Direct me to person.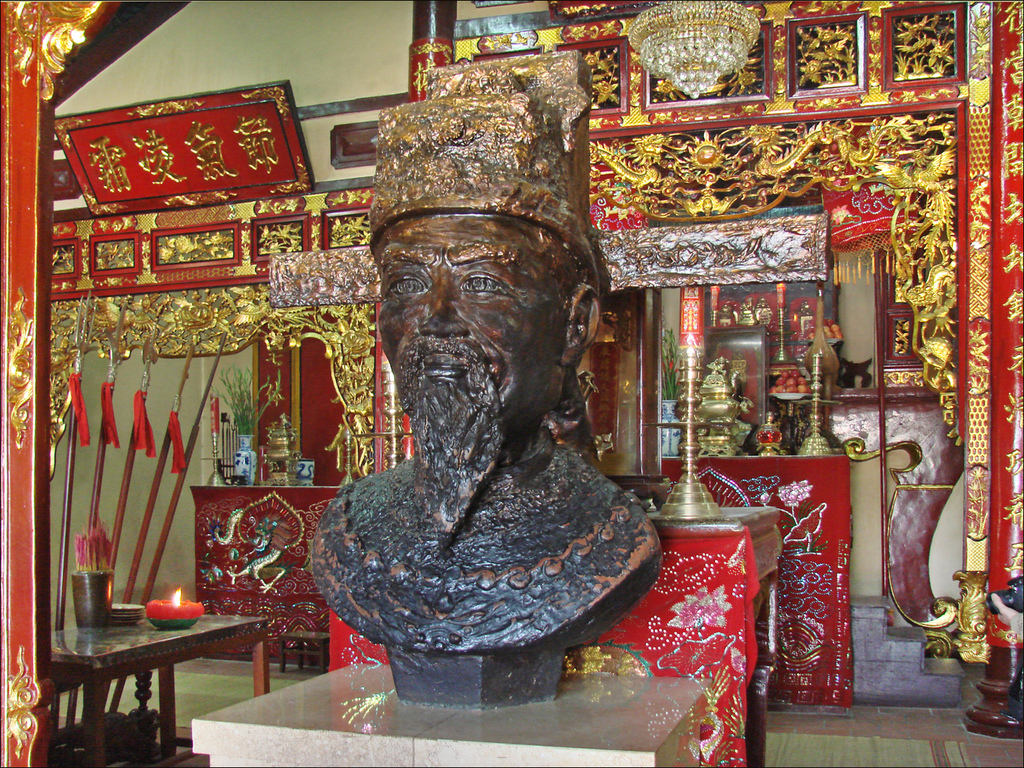
Direction: locate(302, 52, 686, 666).
